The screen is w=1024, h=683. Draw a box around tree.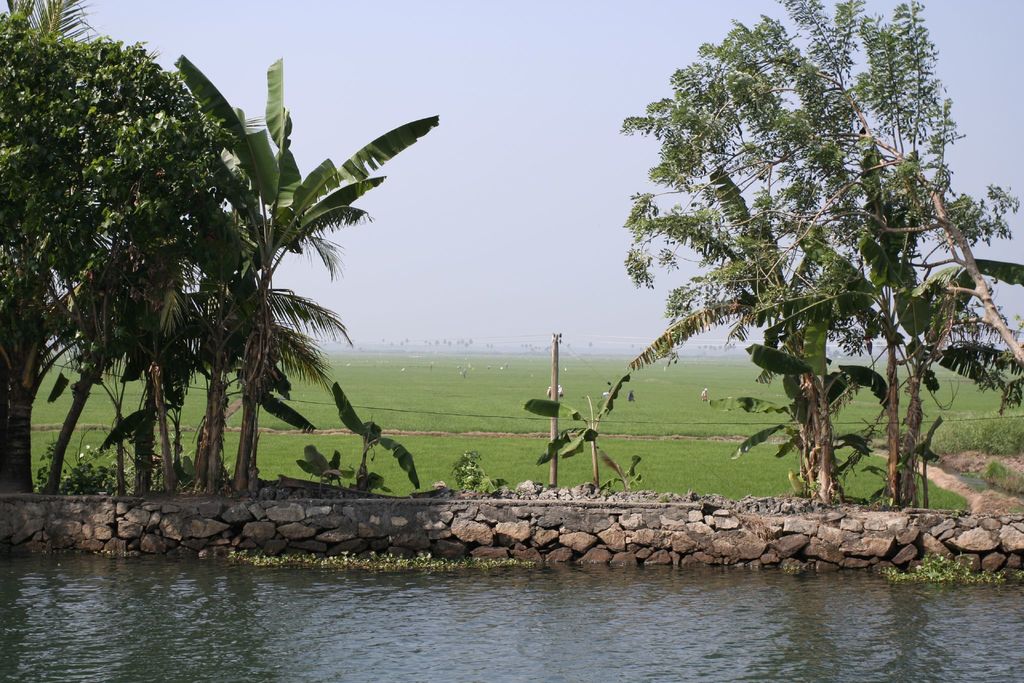
[left=0, top=0, right=107, bottom=488].
